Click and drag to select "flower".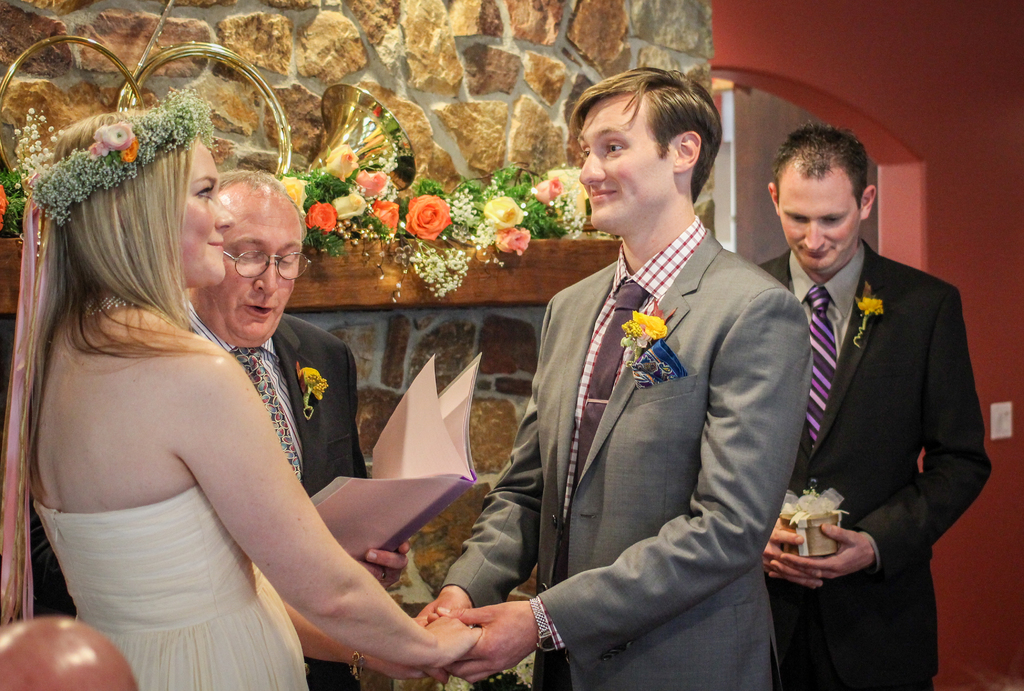
Selection: Rect(548, 188, 584, 235).
